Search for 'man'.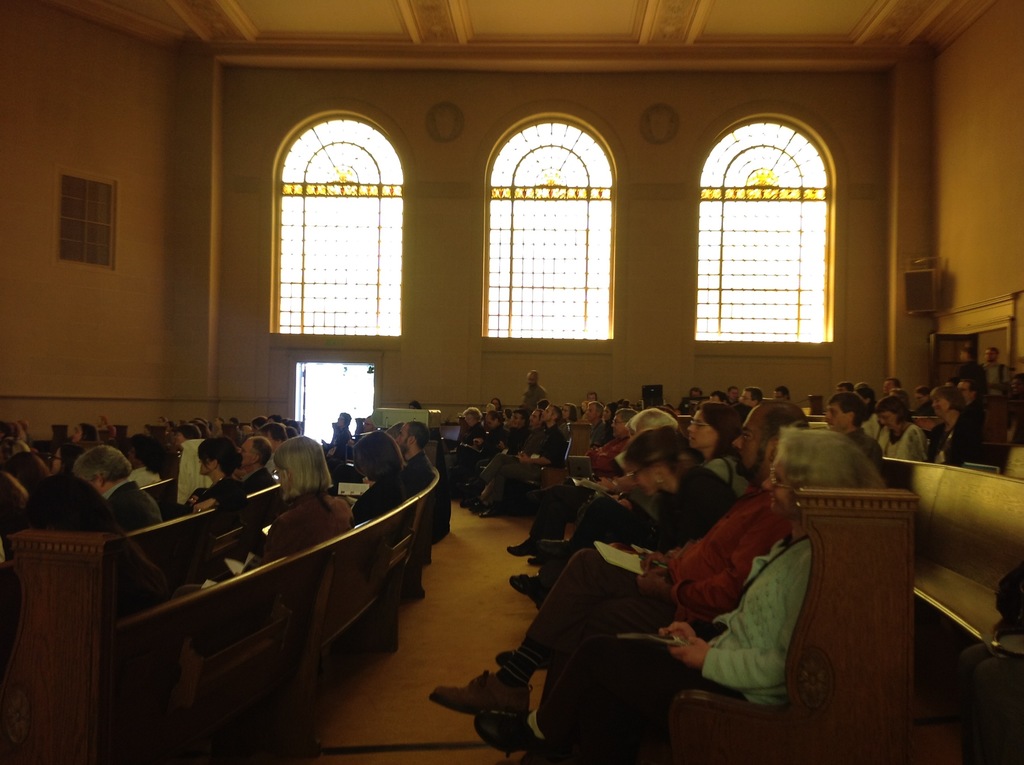
Found at 233, 422, 287, 483.
